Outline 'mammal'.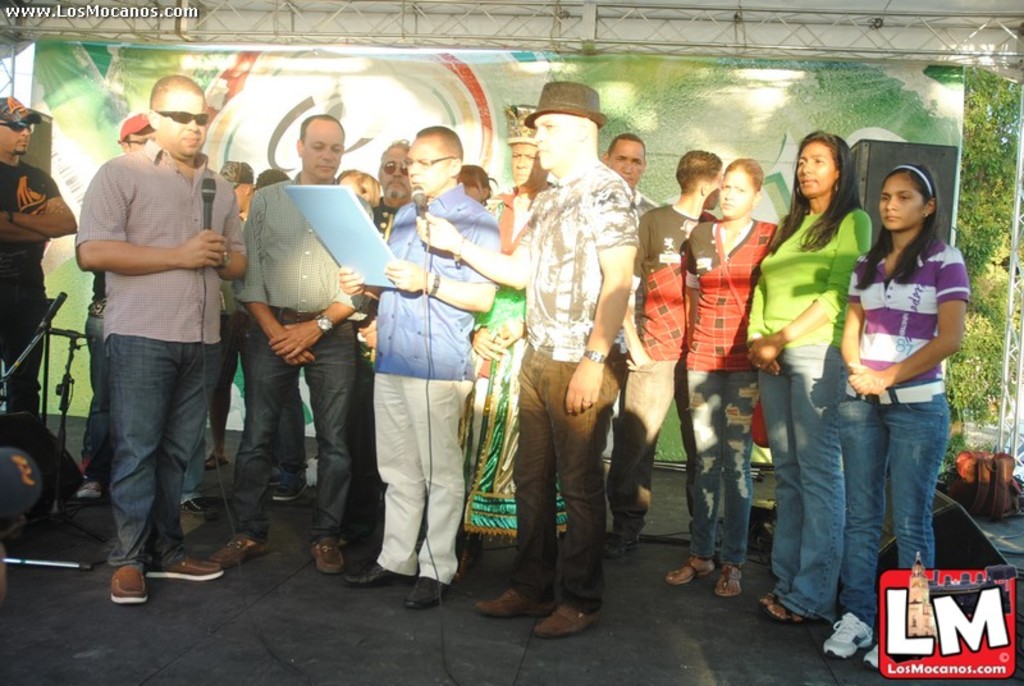
Outline: [340, 165, 378, 209].
